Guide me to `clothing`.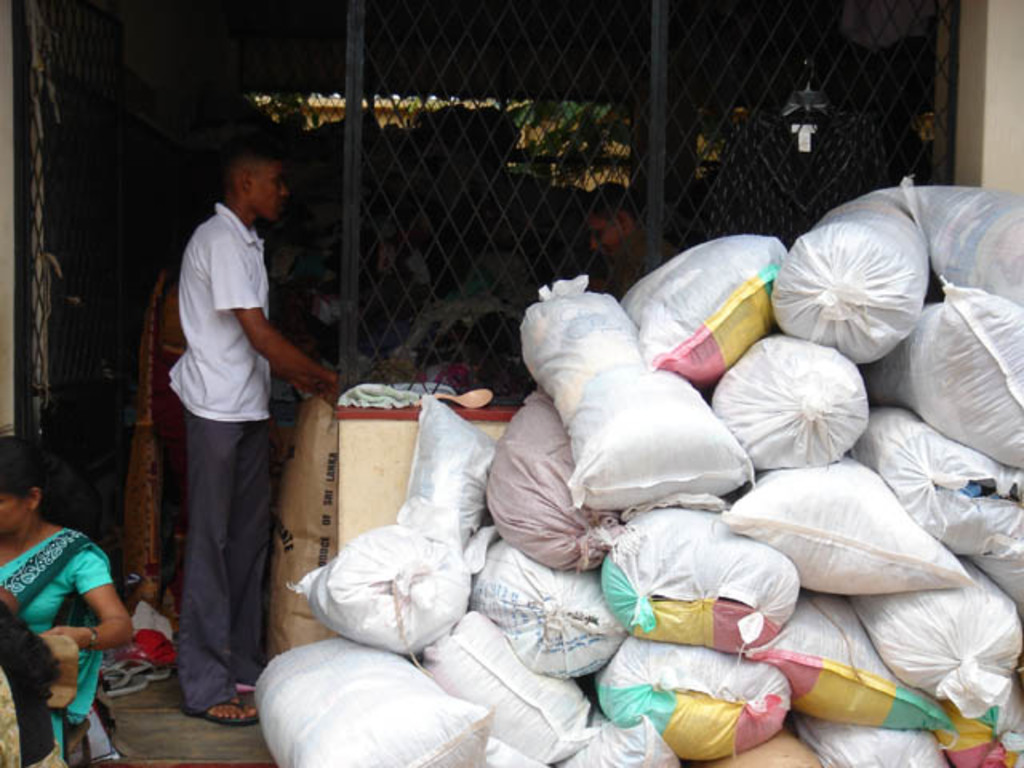
Guidance: <box>0,646,70,766</box>.
